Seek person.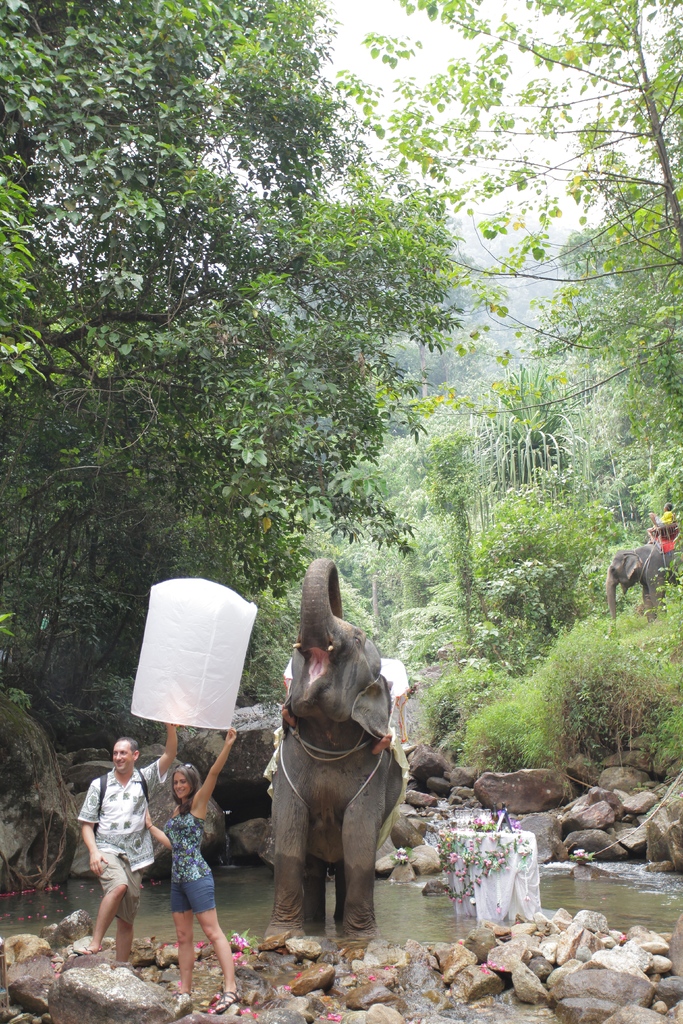
select_region(138, 720, 238, 1020).
